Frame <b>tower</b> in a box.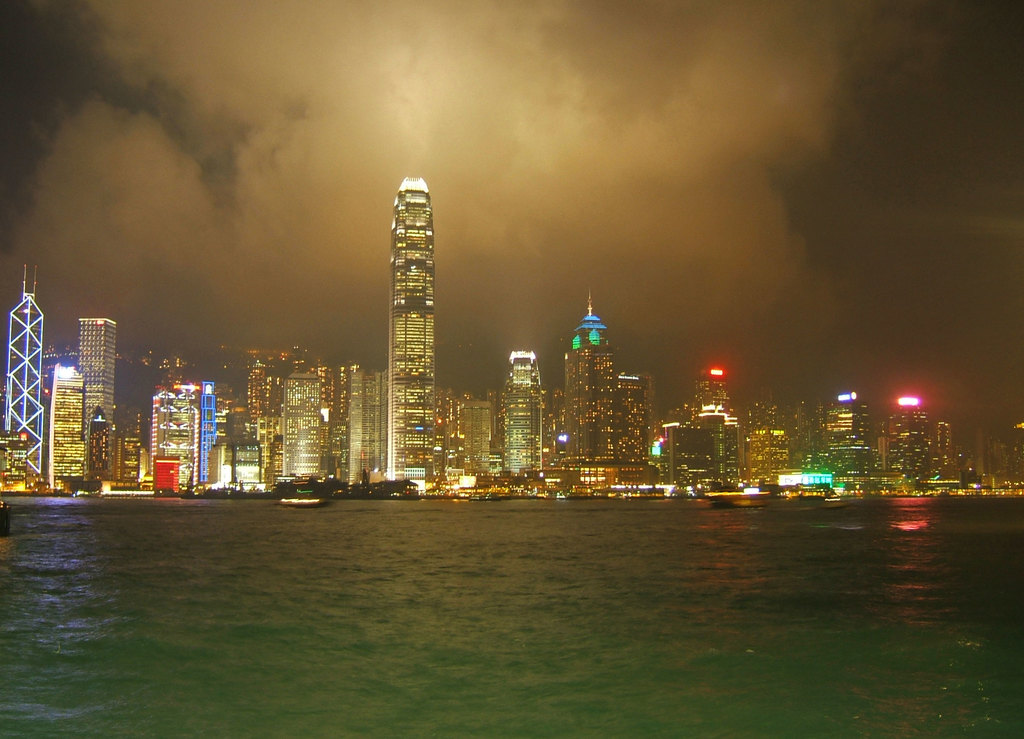
crop(54, 371, 90, 499).
